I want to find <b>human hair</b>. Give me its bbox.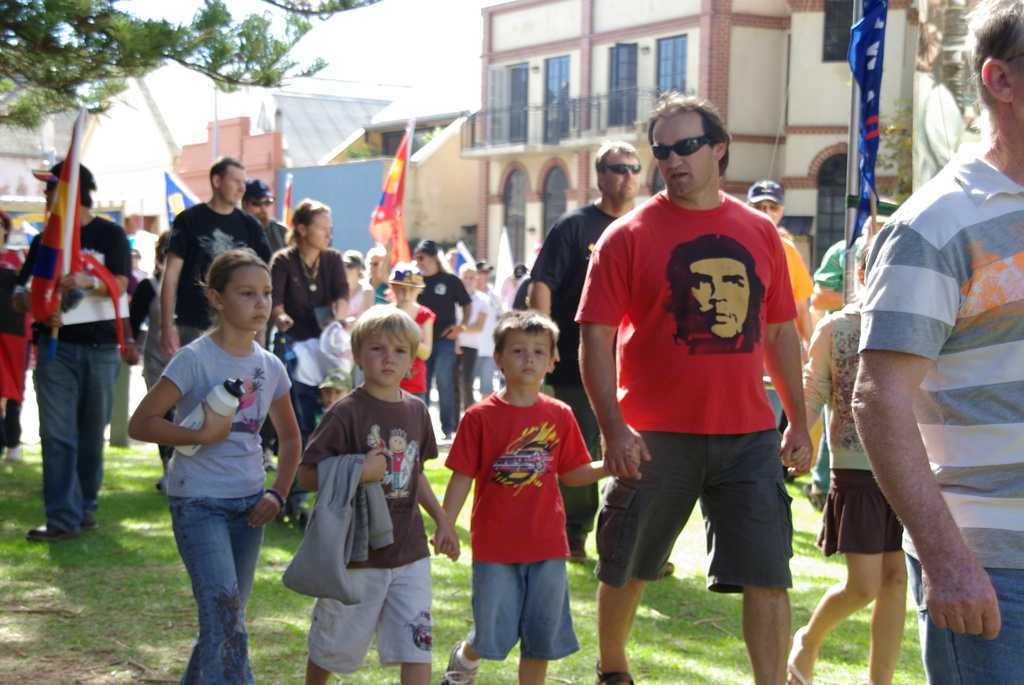
region(202, 249, 268, 303).
